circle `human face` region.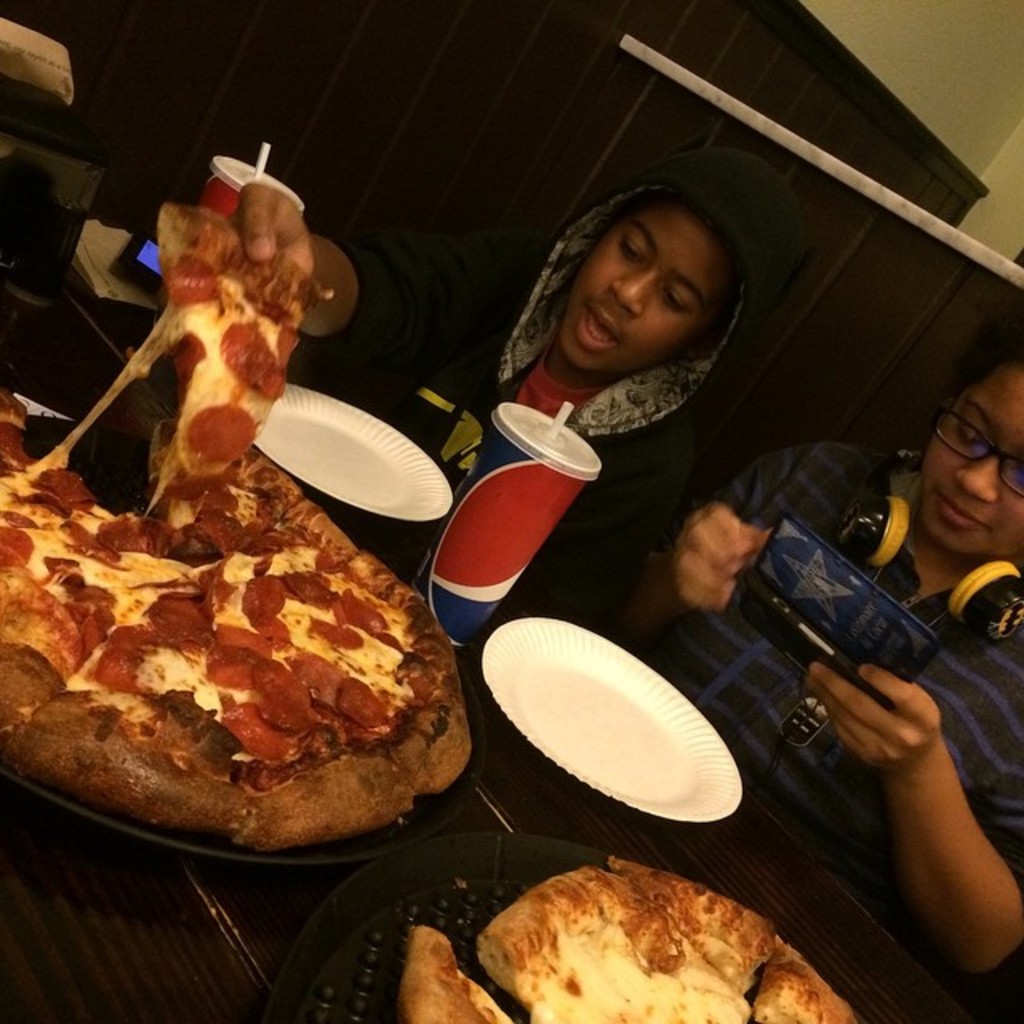
Region: <region>912, 360, 1022, 558</region>.
